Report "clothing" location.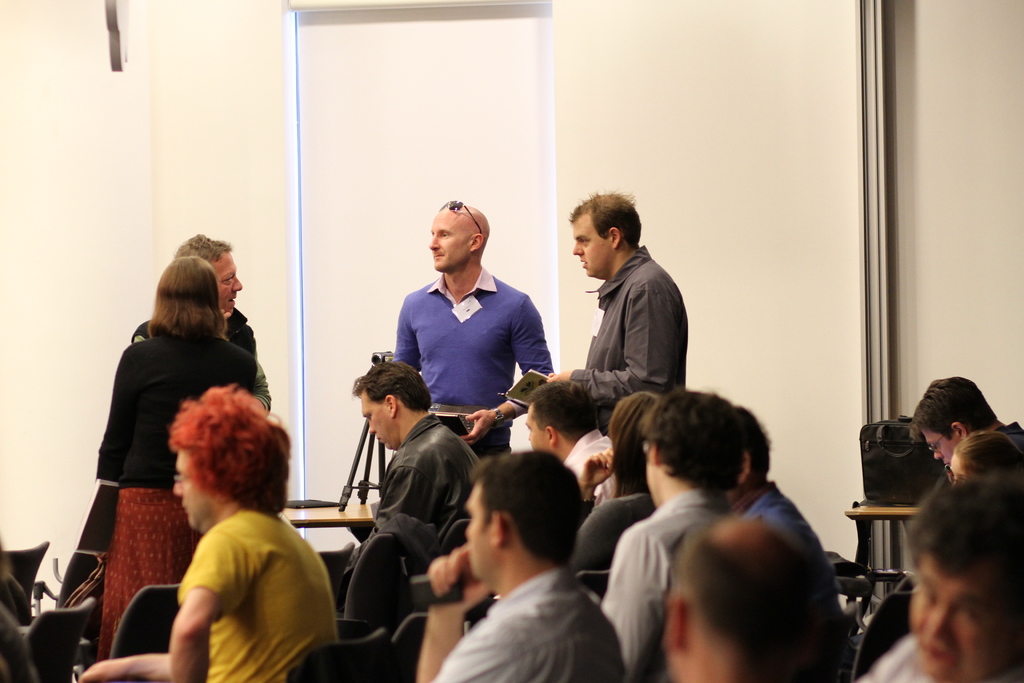
Report: left=341, top=420, right=488, bottom=604.
